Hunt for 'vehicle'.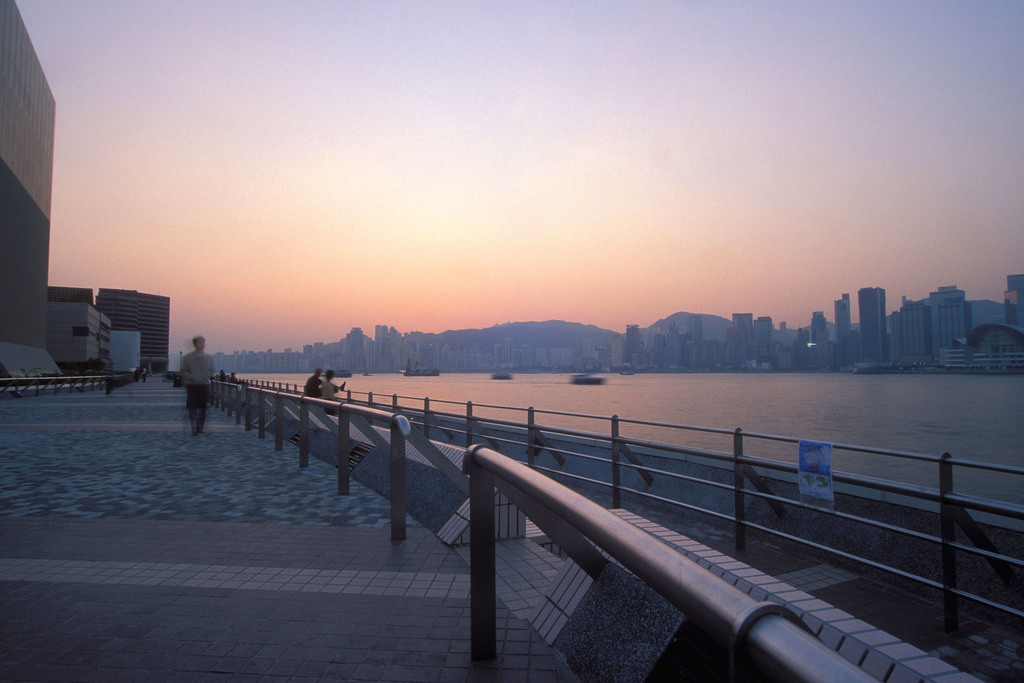
Hunted down at (569,372,605,387).
